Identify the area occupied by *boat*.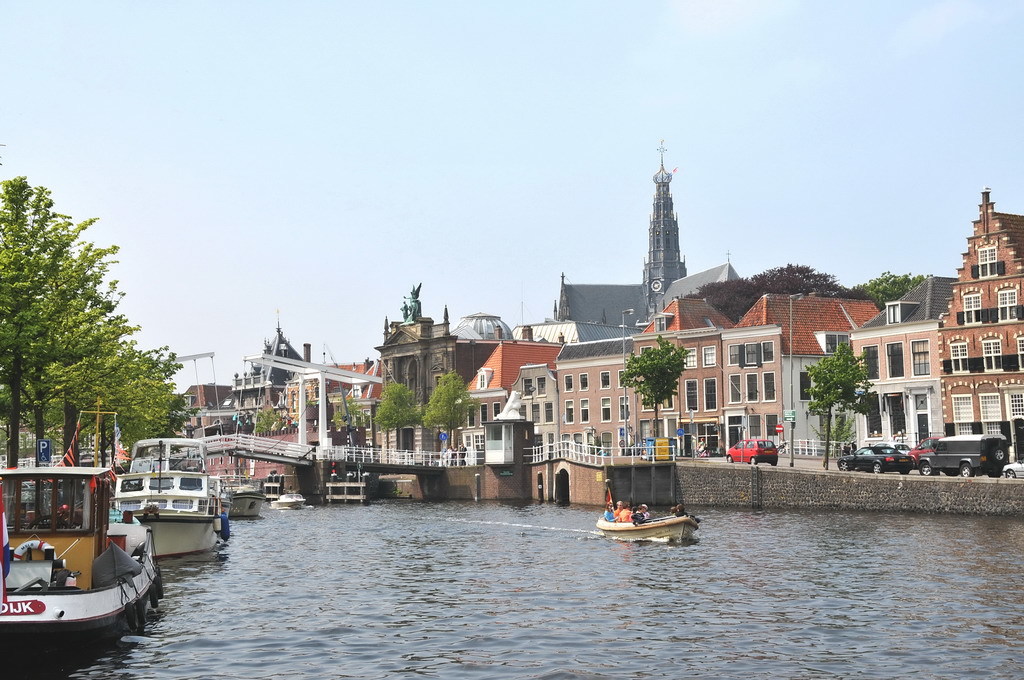
Area: x1=232, y1=480, x2=265, y2=521.
